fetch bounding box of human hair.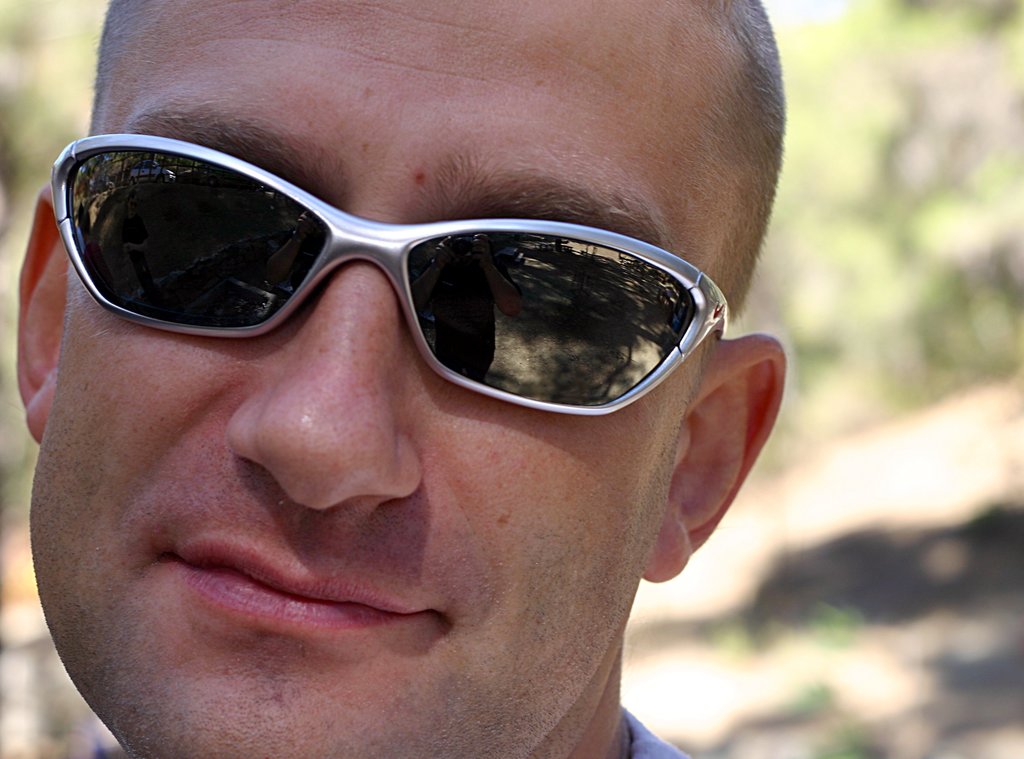
Bbox: detection(705, 0, 788, 322).
